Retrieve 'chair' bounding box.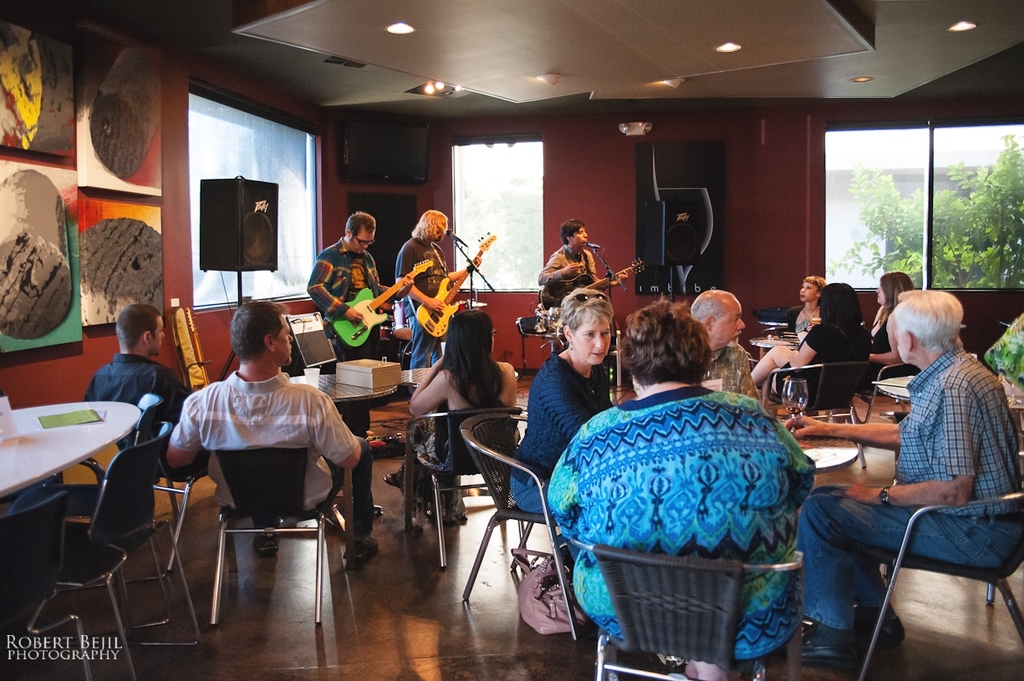
Bounding box: (x1=205, y1=454, x2=345, y2=624).
